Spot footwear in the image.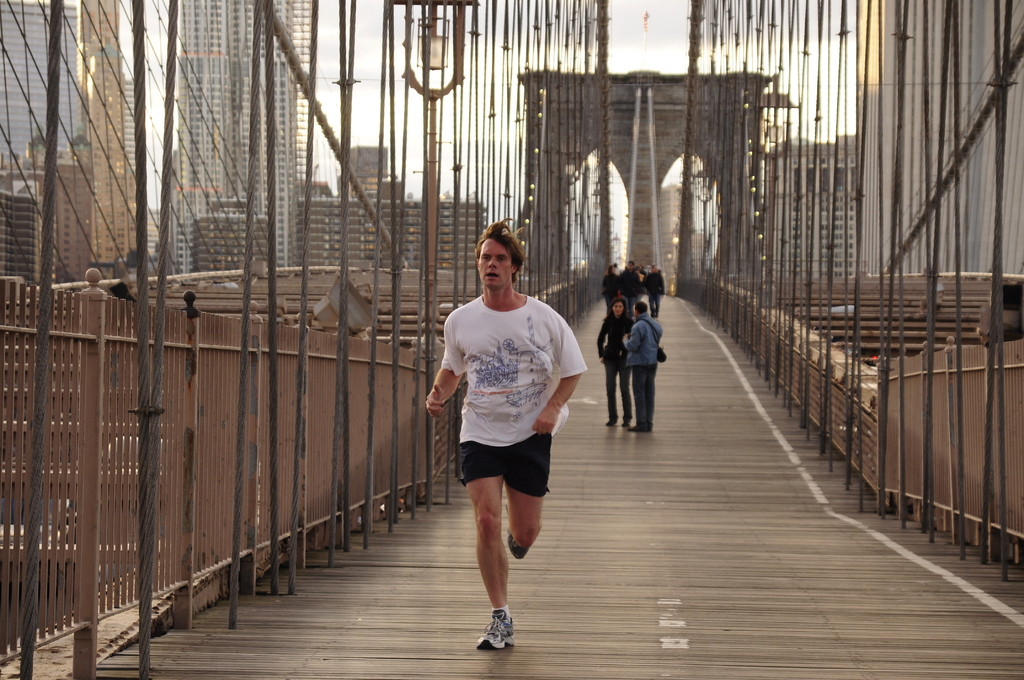
footwear found at 476/610/516/657.
